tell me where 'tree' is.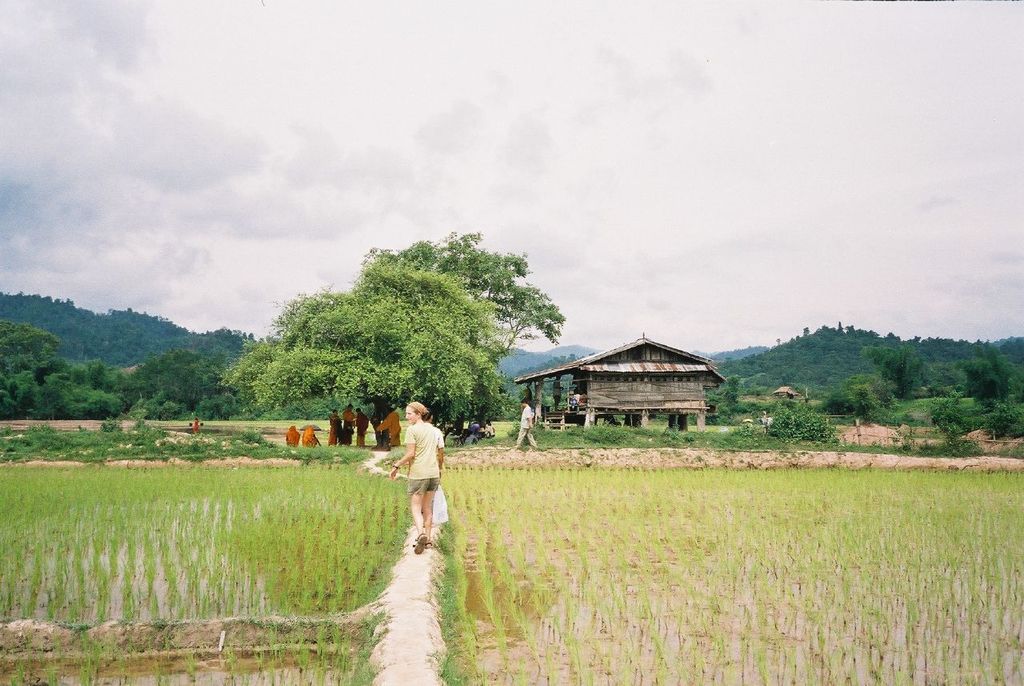
'tree' is at BBox(764, 392, 842, 445).
